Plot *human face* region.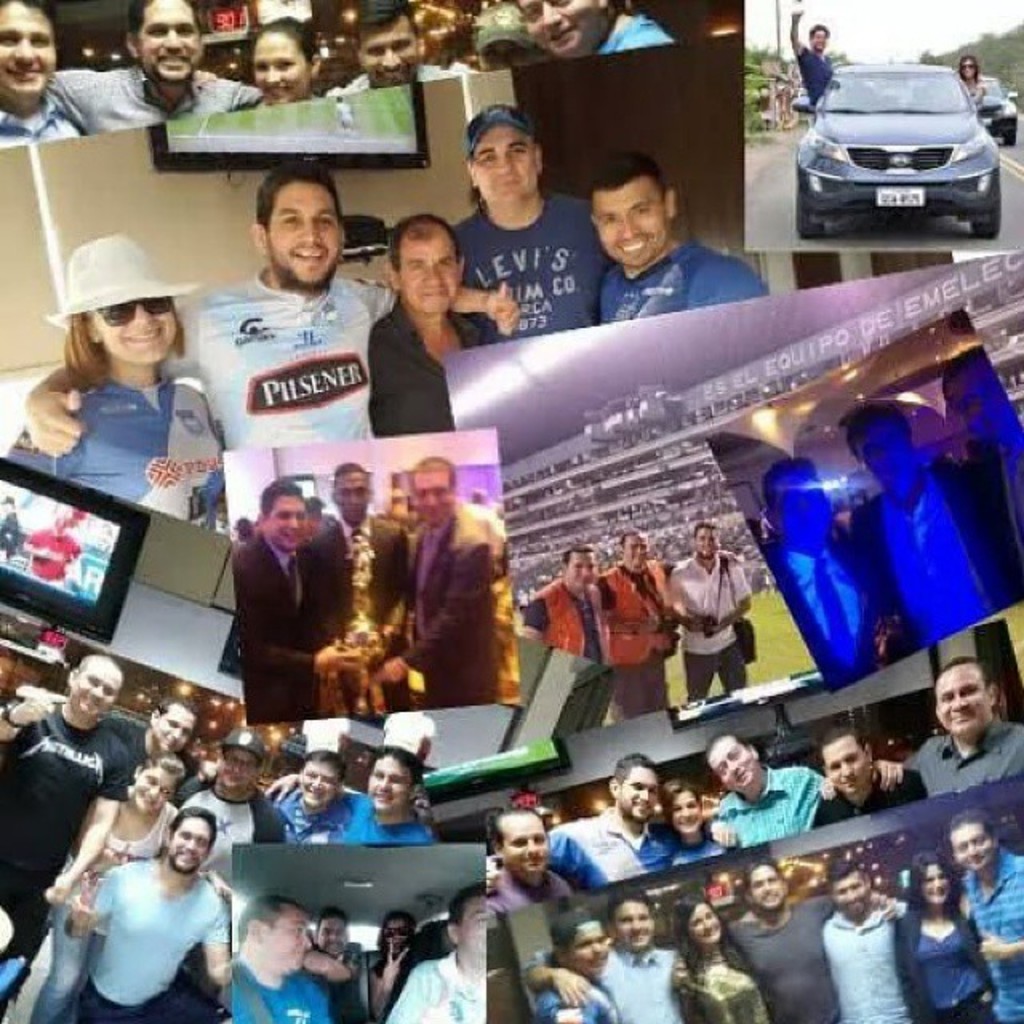
Plotted at x1=779 y1=477 x2=829 y2=549.
